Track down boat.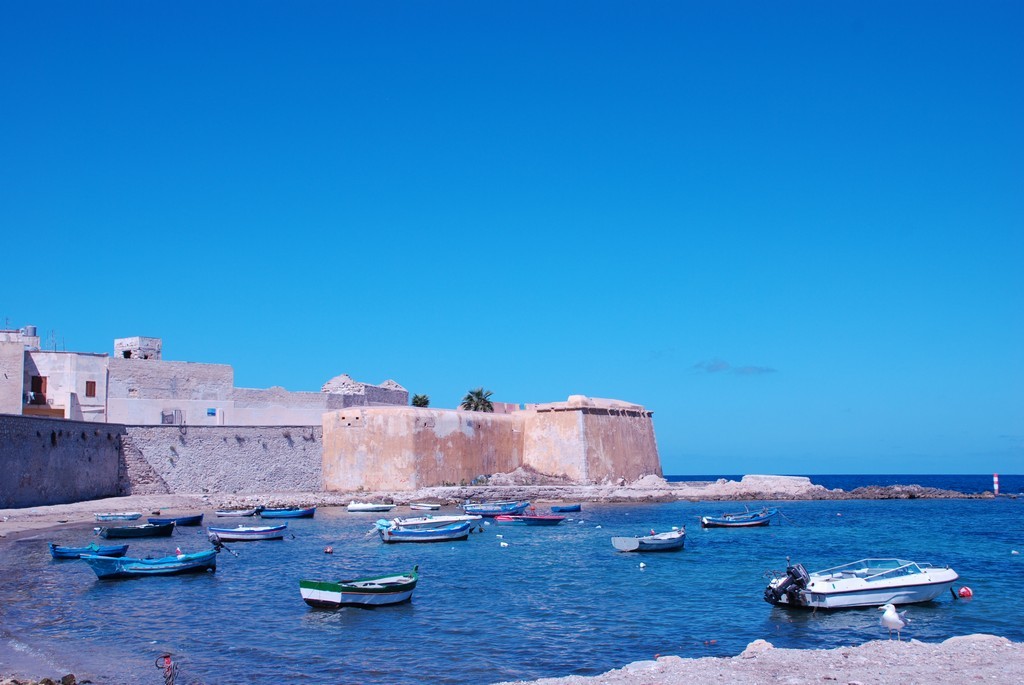
Tracked to box(71, 506, 228, 579).
